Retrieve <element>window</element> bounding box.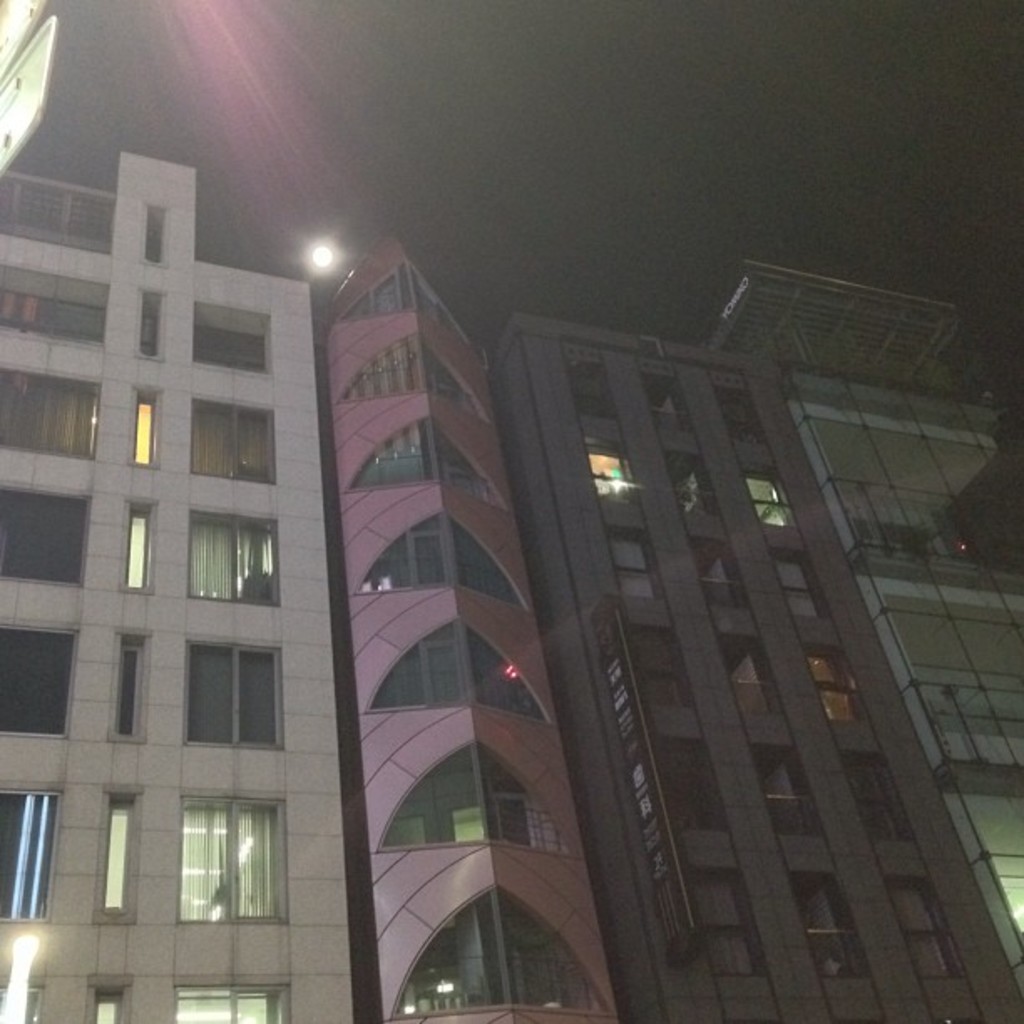
Bounding box: <box>750,733,817,827</box>.
